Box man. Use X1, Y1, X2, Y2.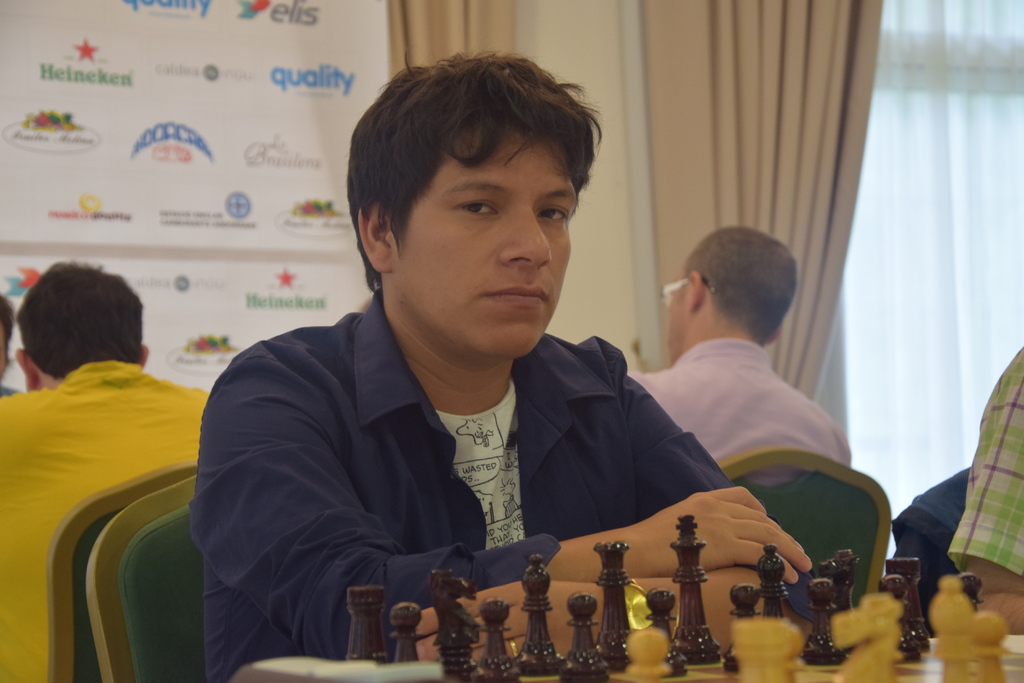
947, 342, 1023, 636.
